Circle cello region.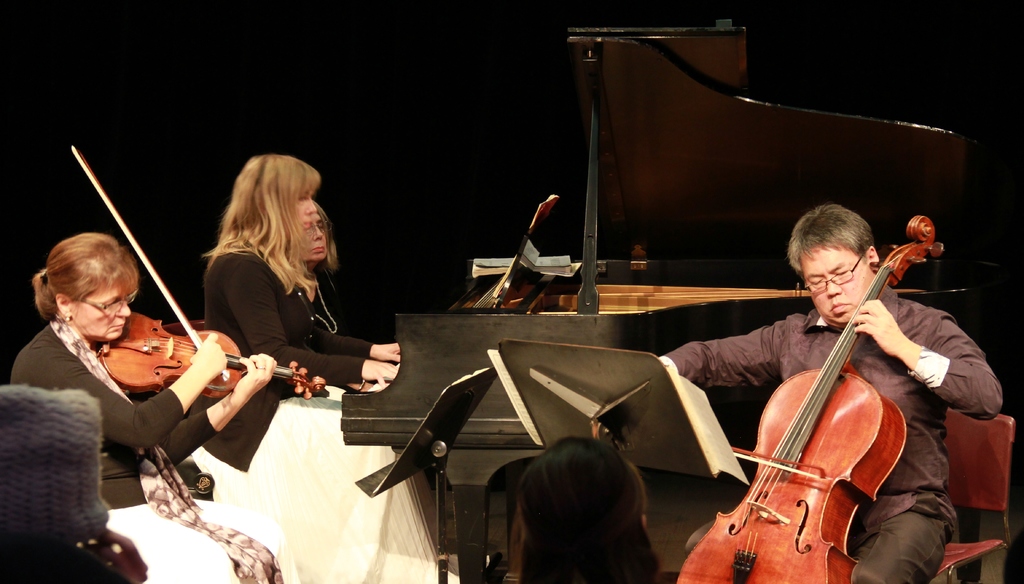
Region: rect(73, 144, 325, 397).
